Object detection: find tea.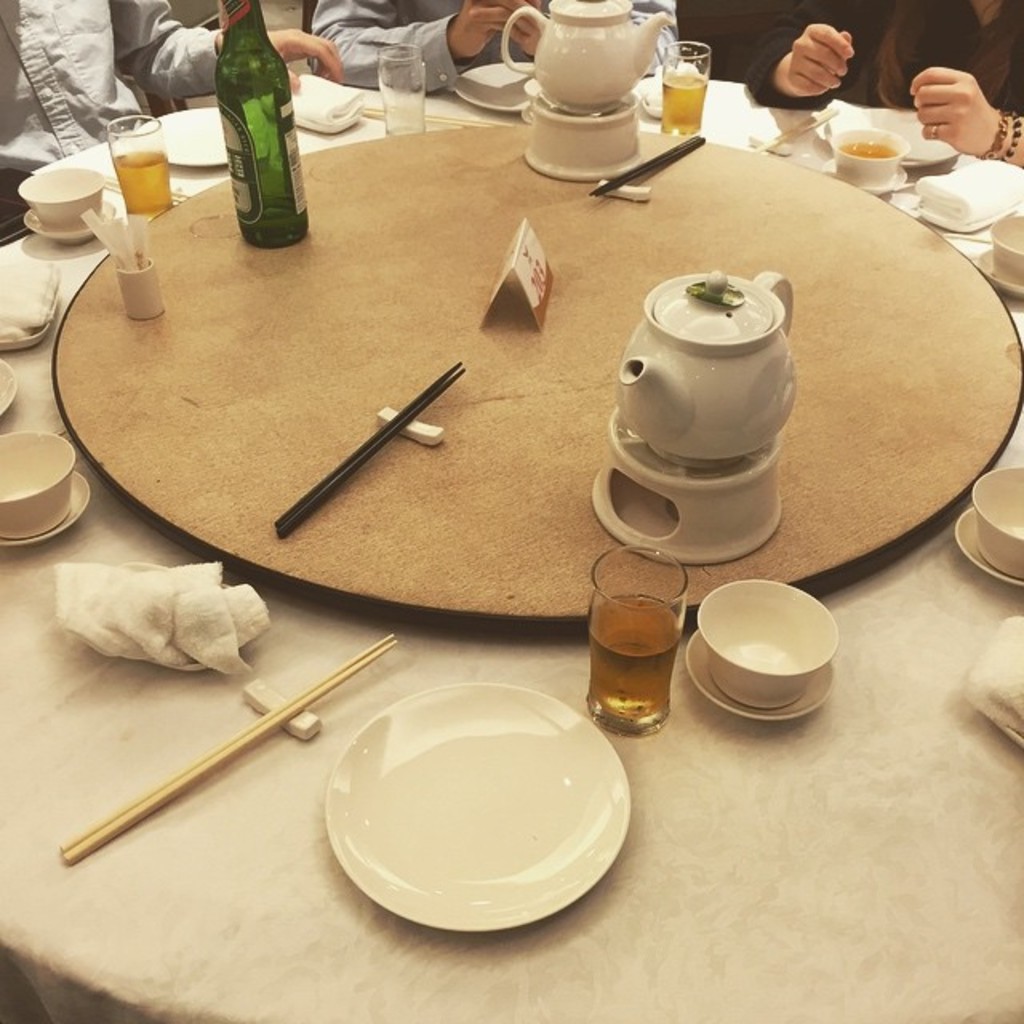
835:141:898:163.
